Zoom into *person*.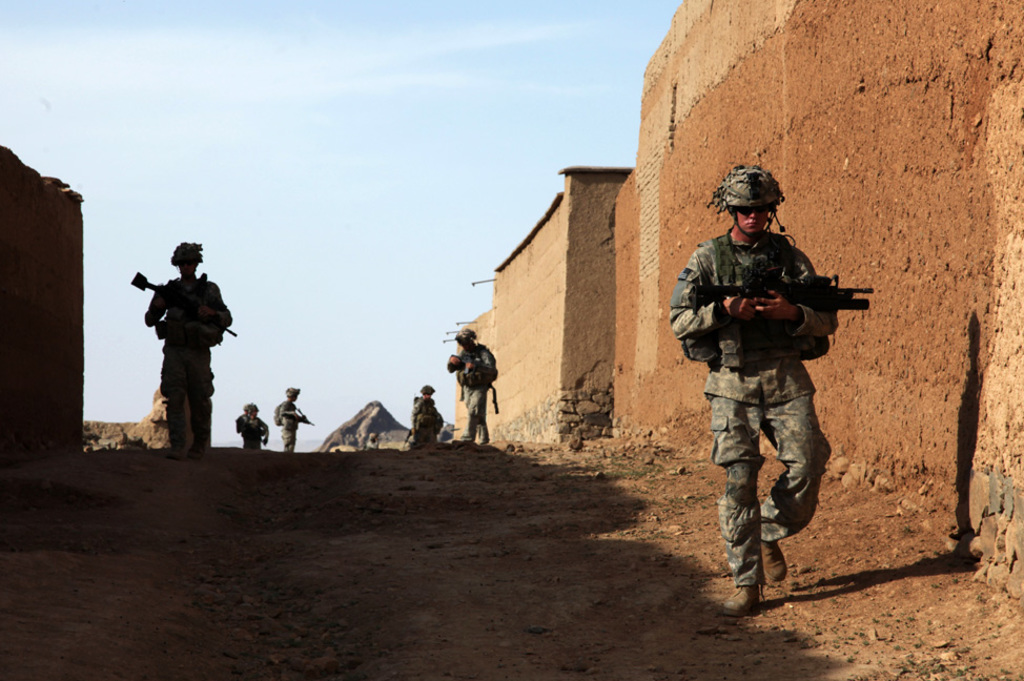
Zoom target: left=278, top=384, right=308, bottom=453.
